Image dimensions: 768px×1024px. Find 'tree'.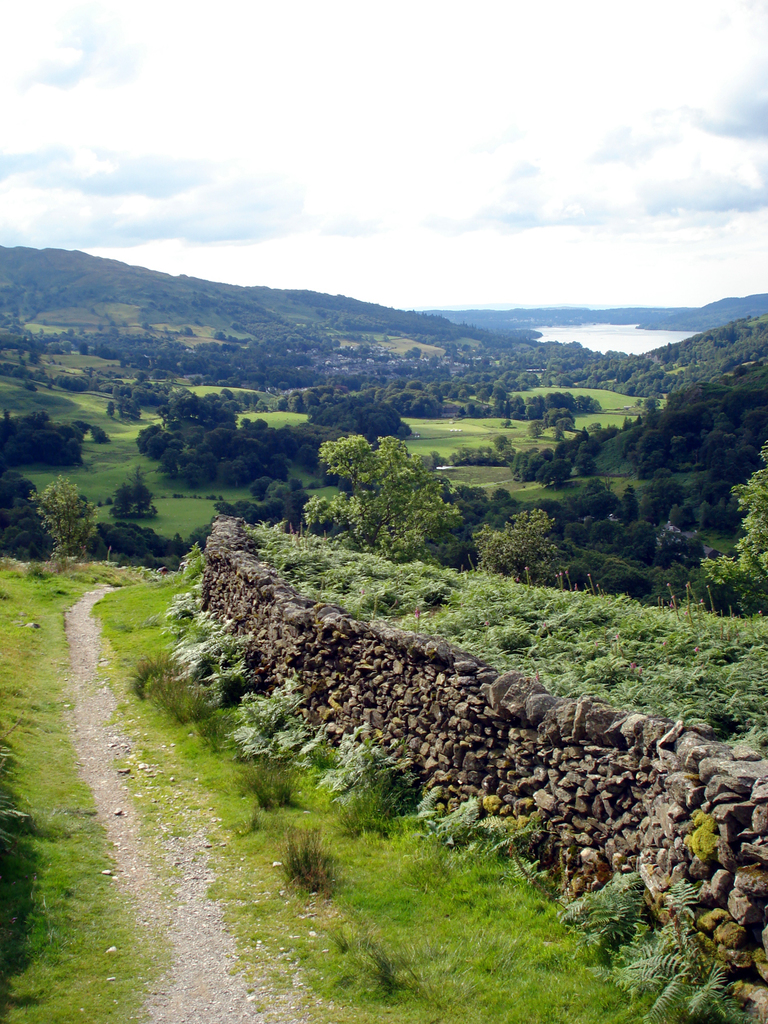
109/518/200/551.
